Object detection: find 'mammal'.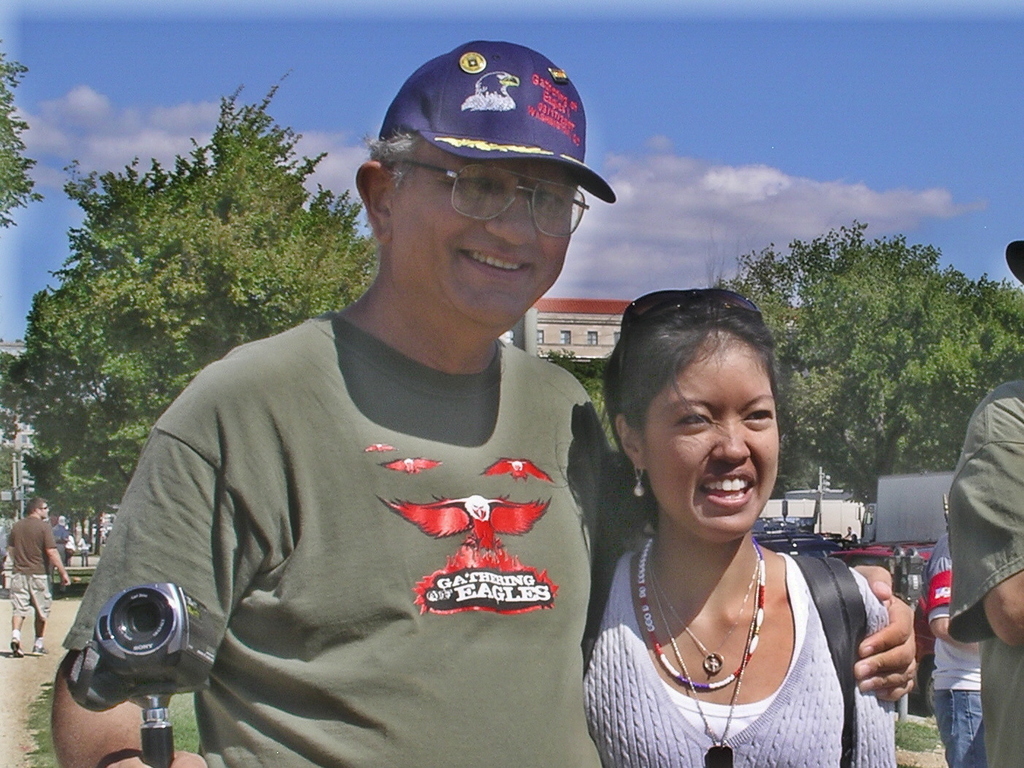
<box>949,235,1023,767</box>.
